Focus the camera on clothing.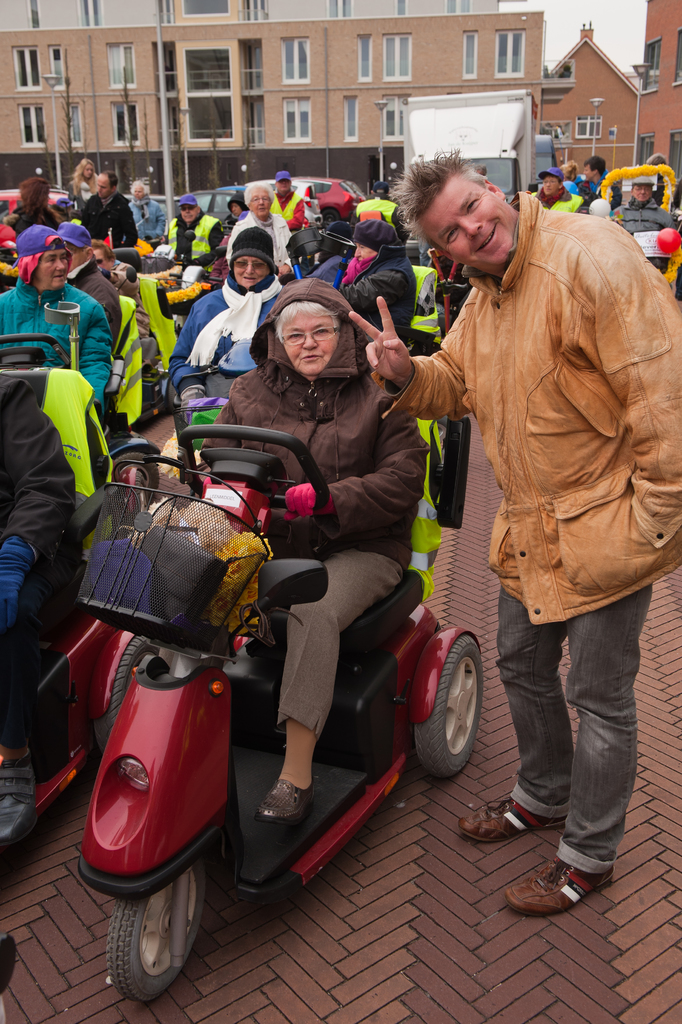
Focus region: bbox(8, 278, 122, 414).
